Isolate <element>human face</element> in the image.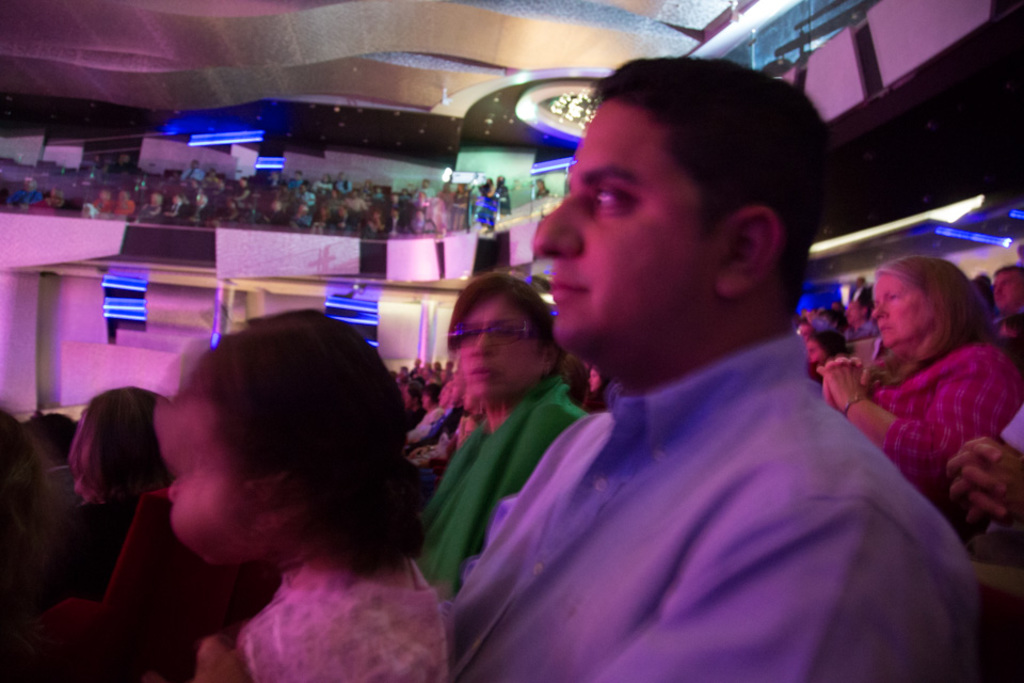
Isolated region: 873, 272, 938, 346.
